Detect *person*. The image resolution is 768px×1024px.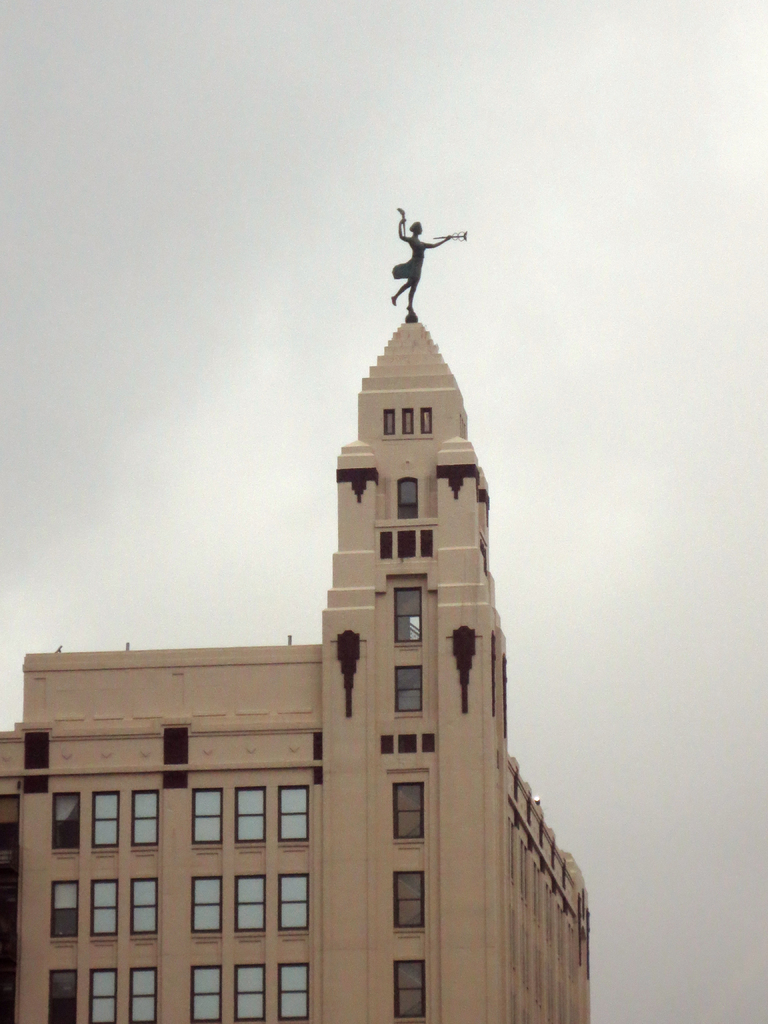
bbox=(377, 201, 470, 306).
